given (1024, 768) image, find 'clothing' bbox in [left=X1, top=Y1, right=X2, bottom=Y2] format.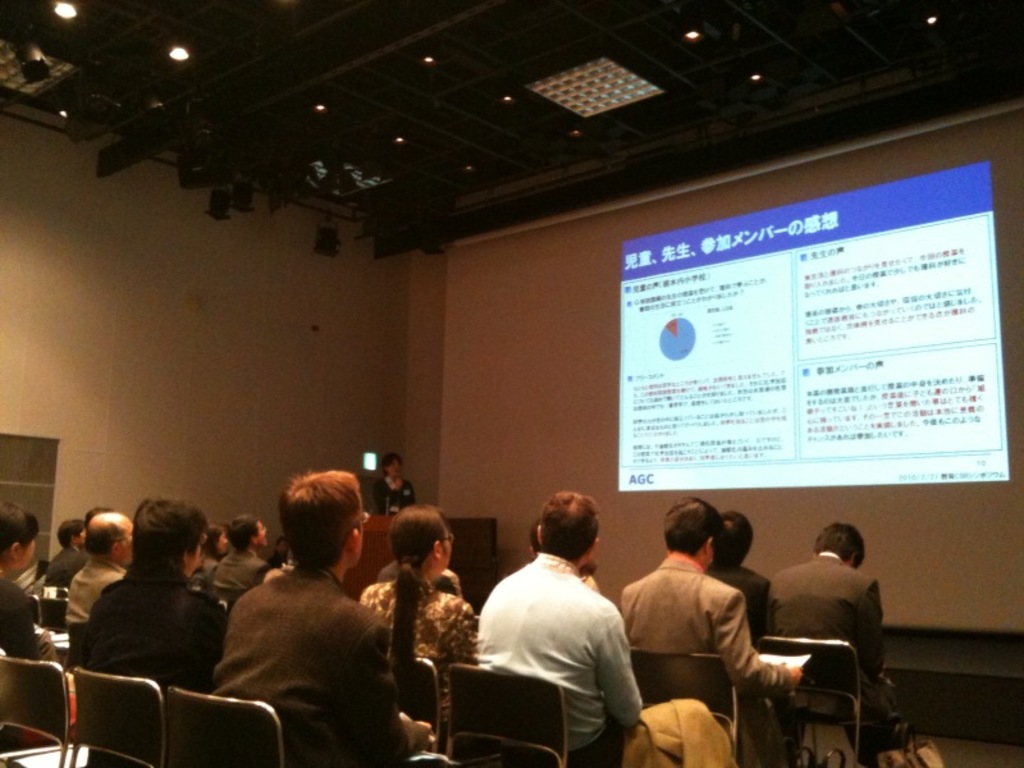
[left=584, top=571, right=598, bottom=589].
